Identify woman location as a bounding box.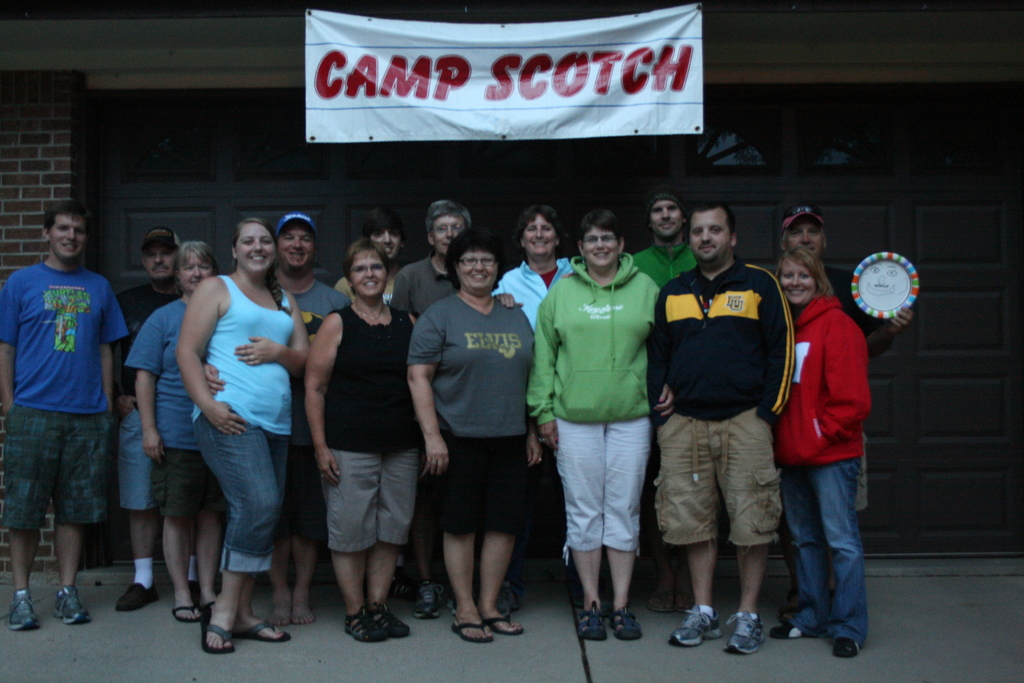
box(116, 238, 218, 625).
